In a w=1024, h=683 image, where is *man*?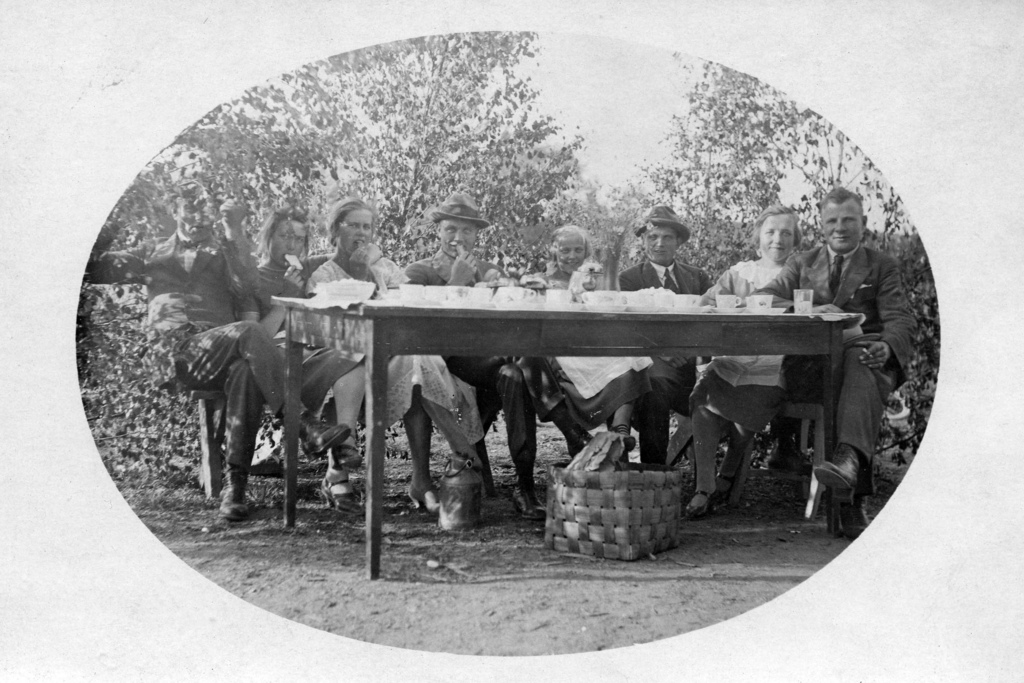
613 204 722 465.
